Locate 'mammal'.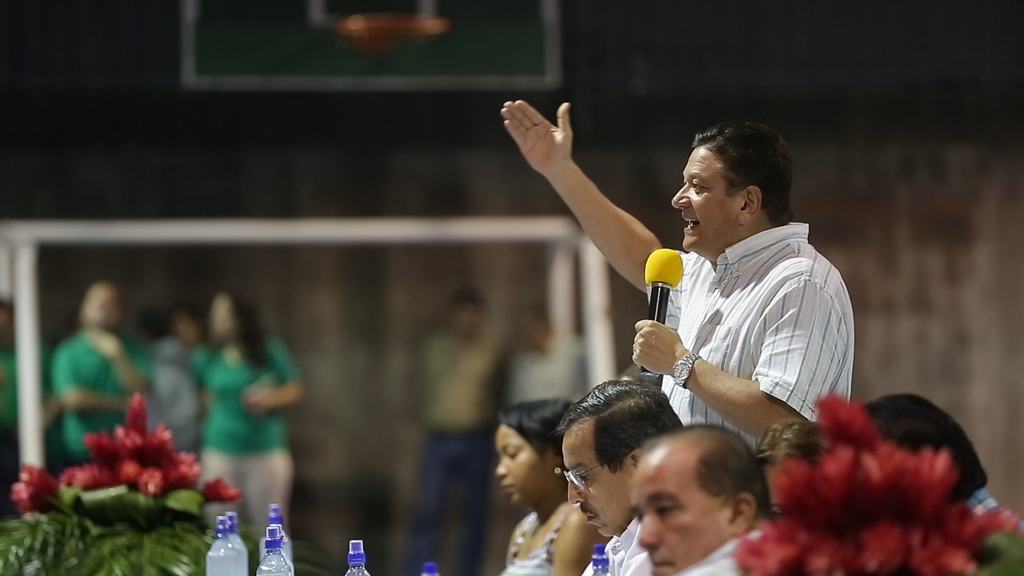
Bounding box: detection(854, 394, 1023, 543).
